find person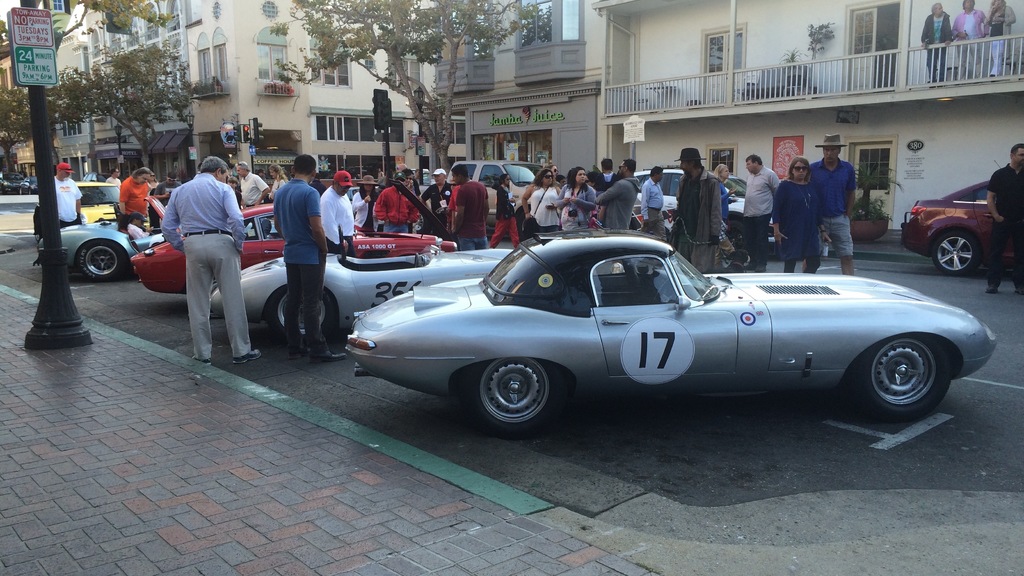
{"left": 485, "top": 168, "right": 518, "bottom": 244}
